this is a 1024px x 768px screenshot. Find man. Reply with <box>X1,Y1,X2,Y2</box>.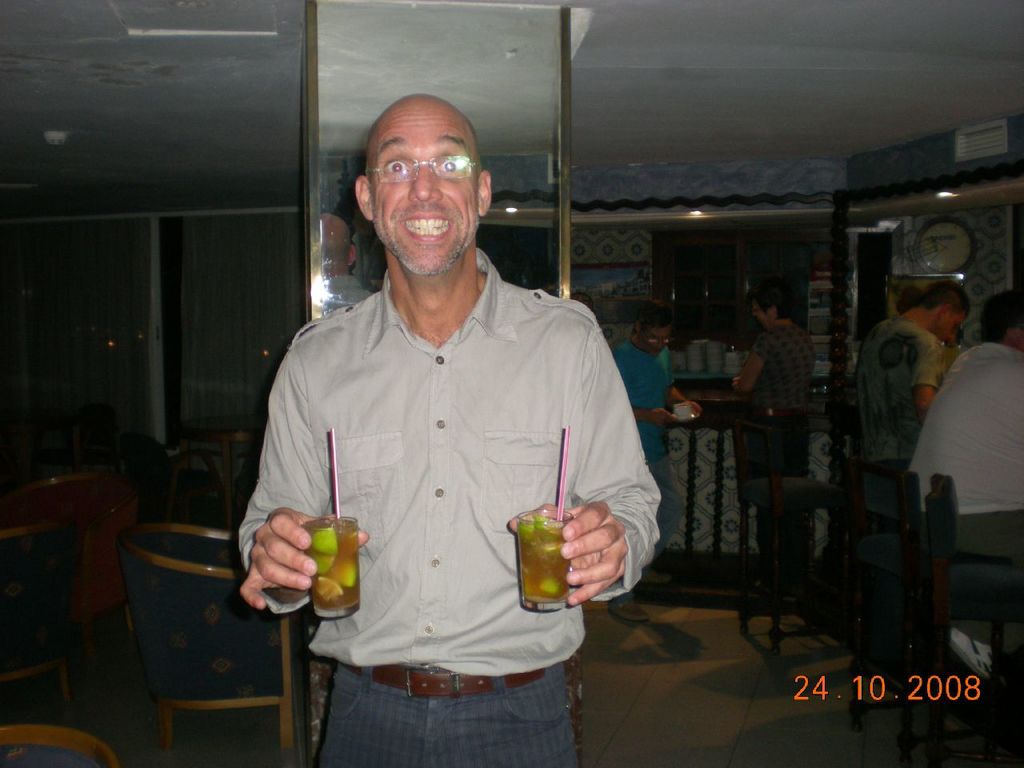
<box>905,288,1023,686</box>.
